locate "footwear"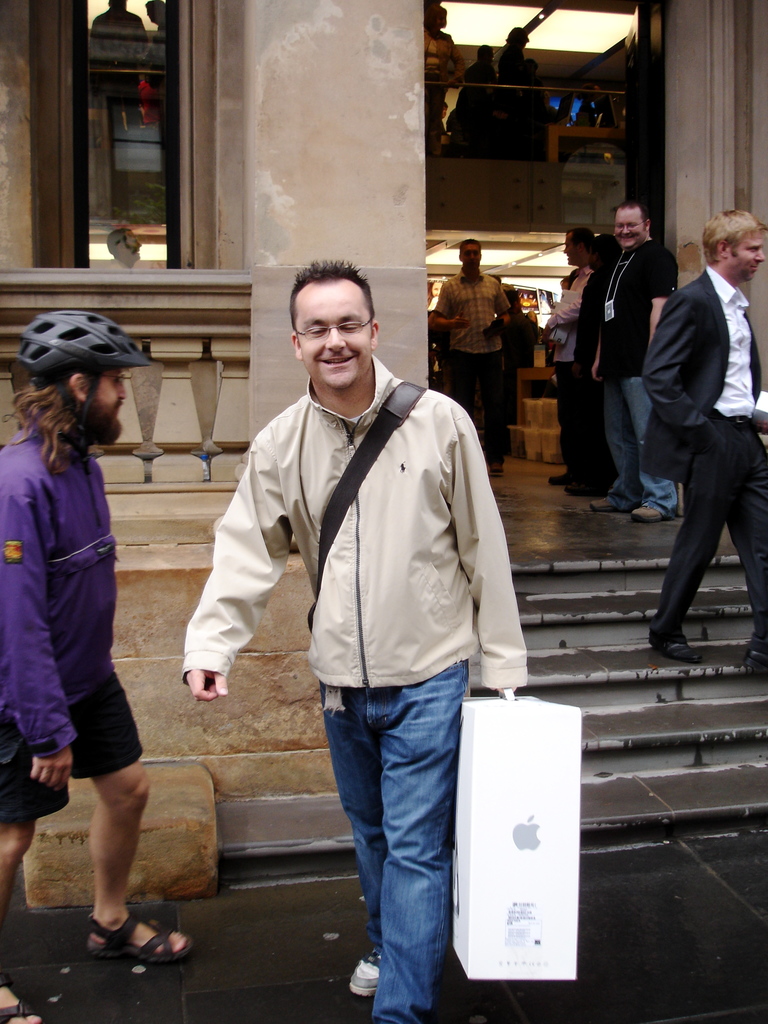
bbox(630, 501, 674, 525)
